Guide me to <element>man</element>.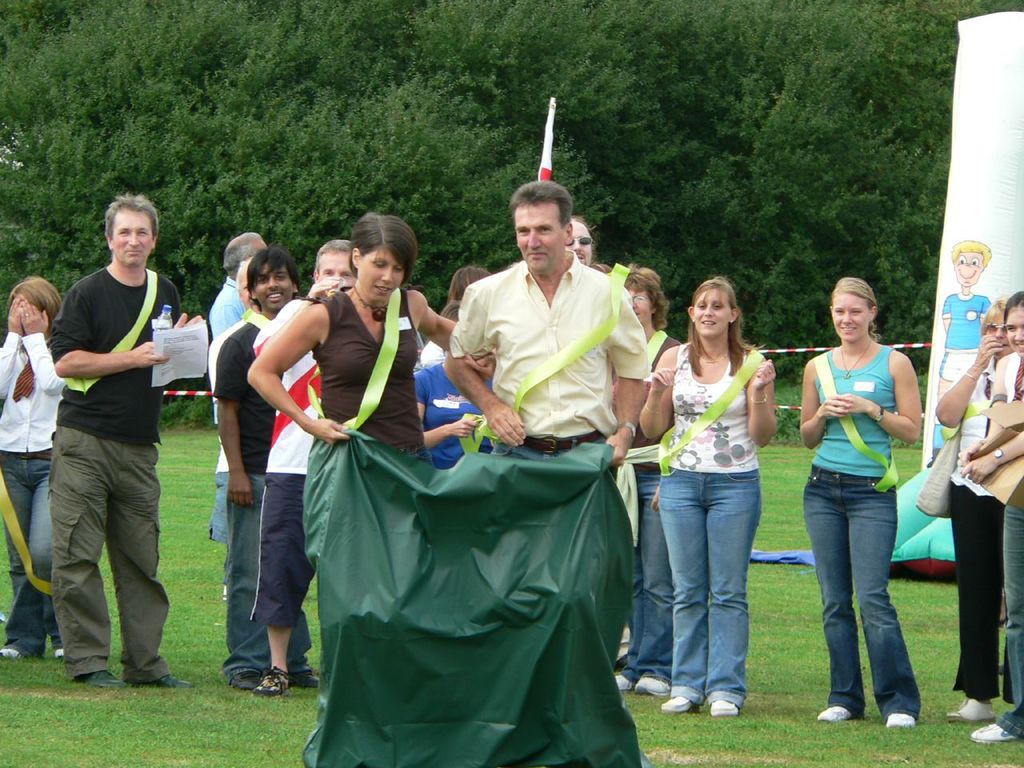
Guidance: box(439, 181, 647, 479).
